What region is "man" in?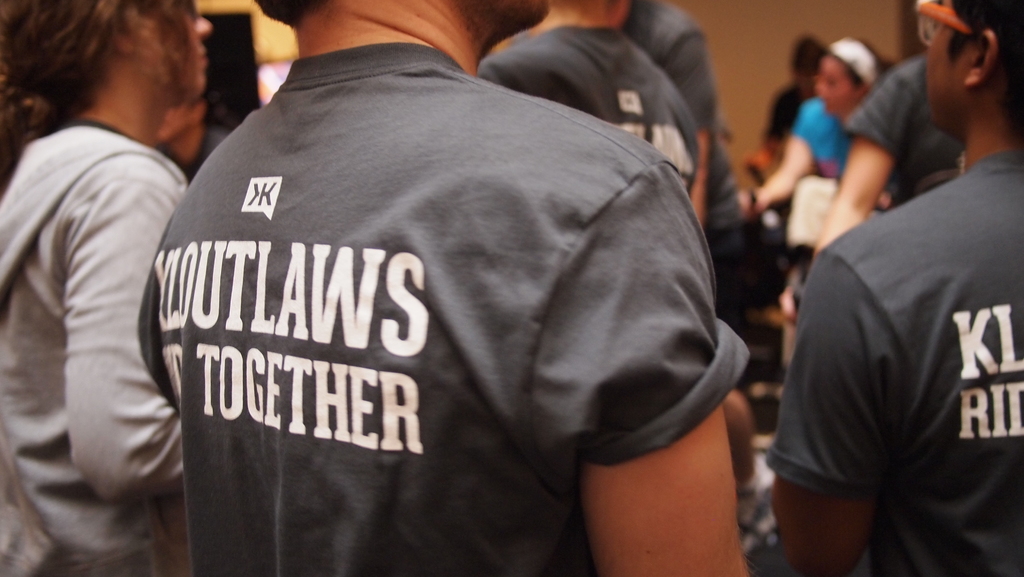
x1=483, y1=0, x2=701, y2=194.
